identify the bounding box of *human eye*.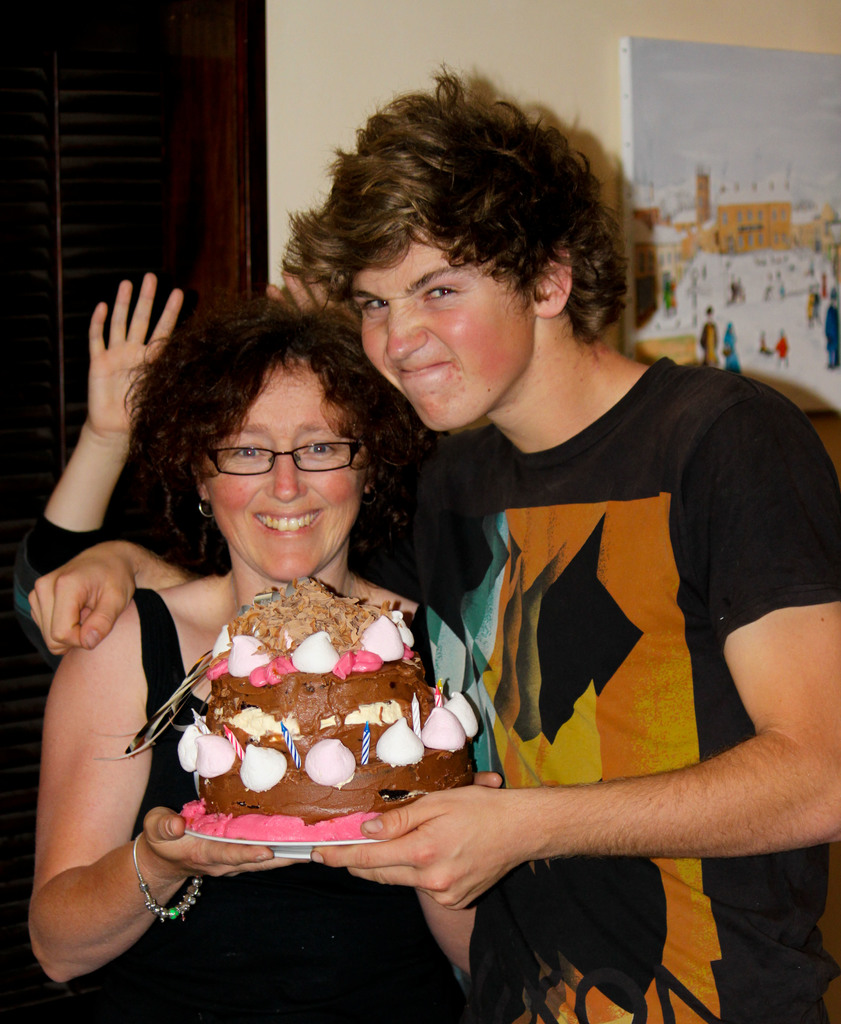
Rect(222, 436, 277, 473).
